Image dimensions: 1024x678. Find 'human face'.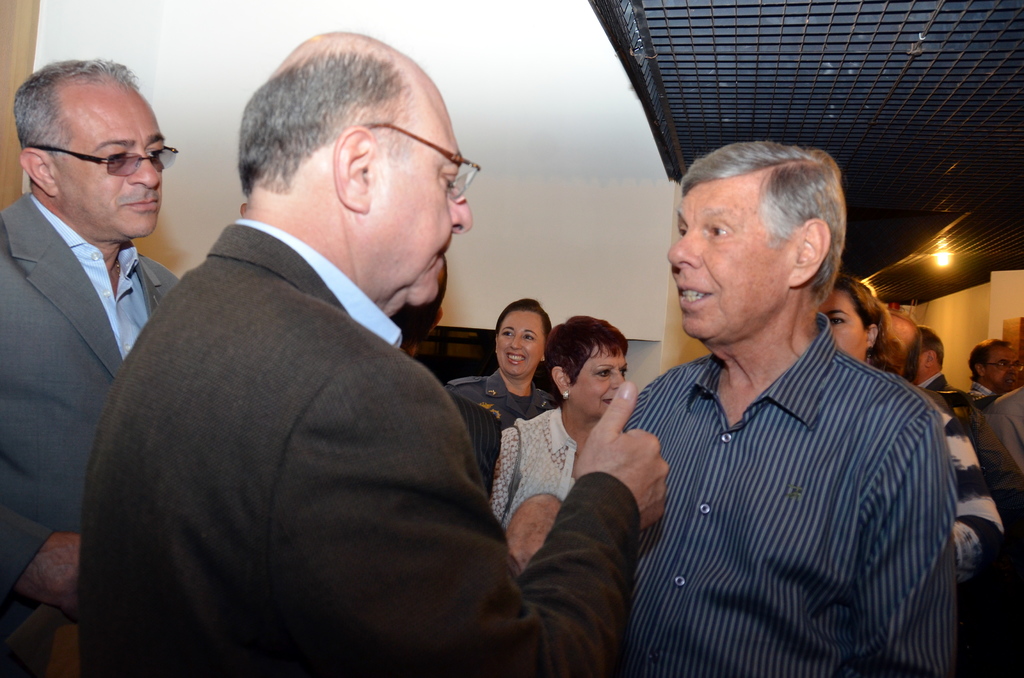
select_region(572, 341, 627, 413).
